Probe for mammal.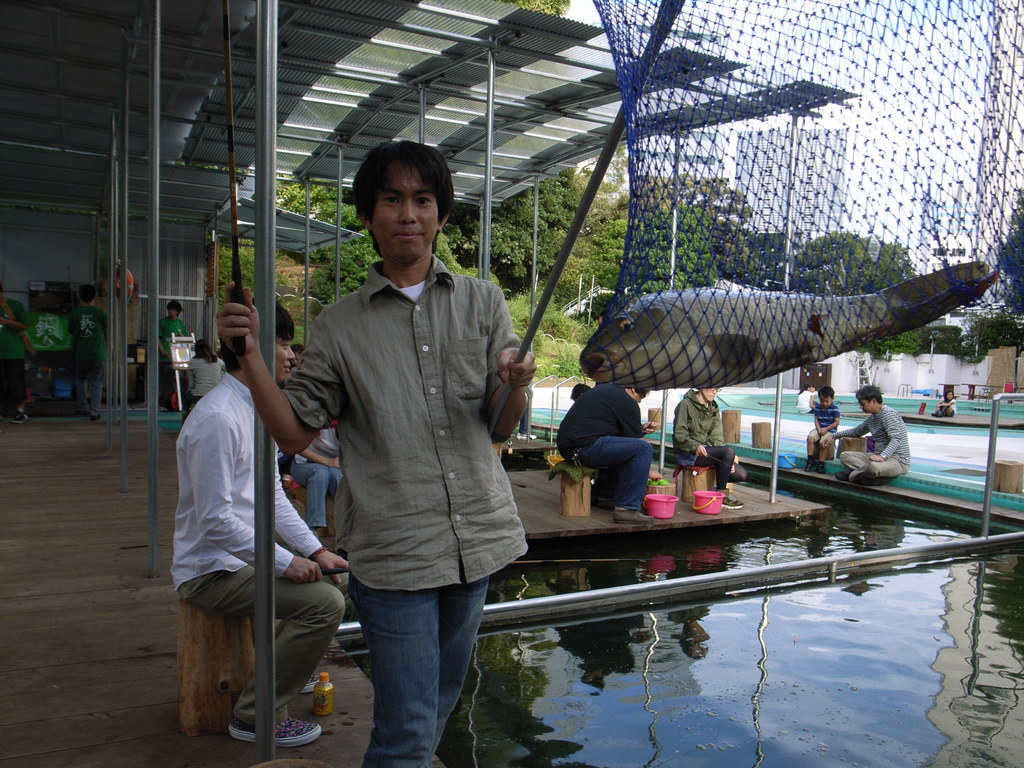
Probe result: (left=189, top=339, right=221, bottom=410).
